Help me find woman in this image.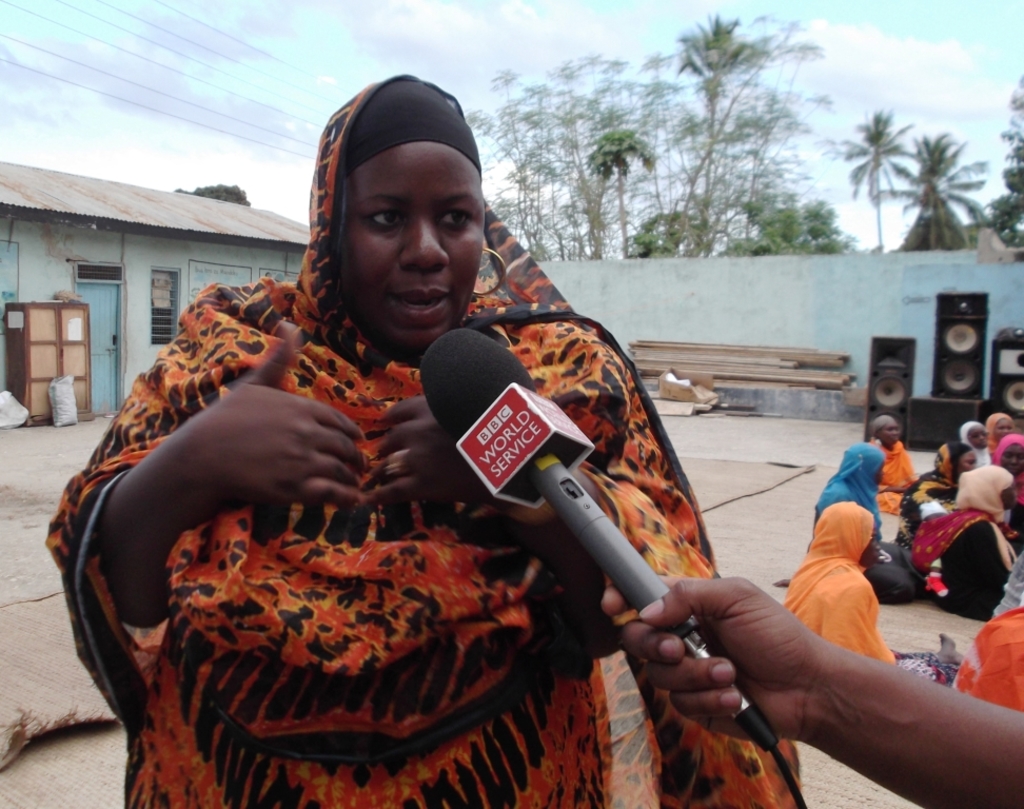
Found it: x1=816, y1=439, x2=910, y2=599.
